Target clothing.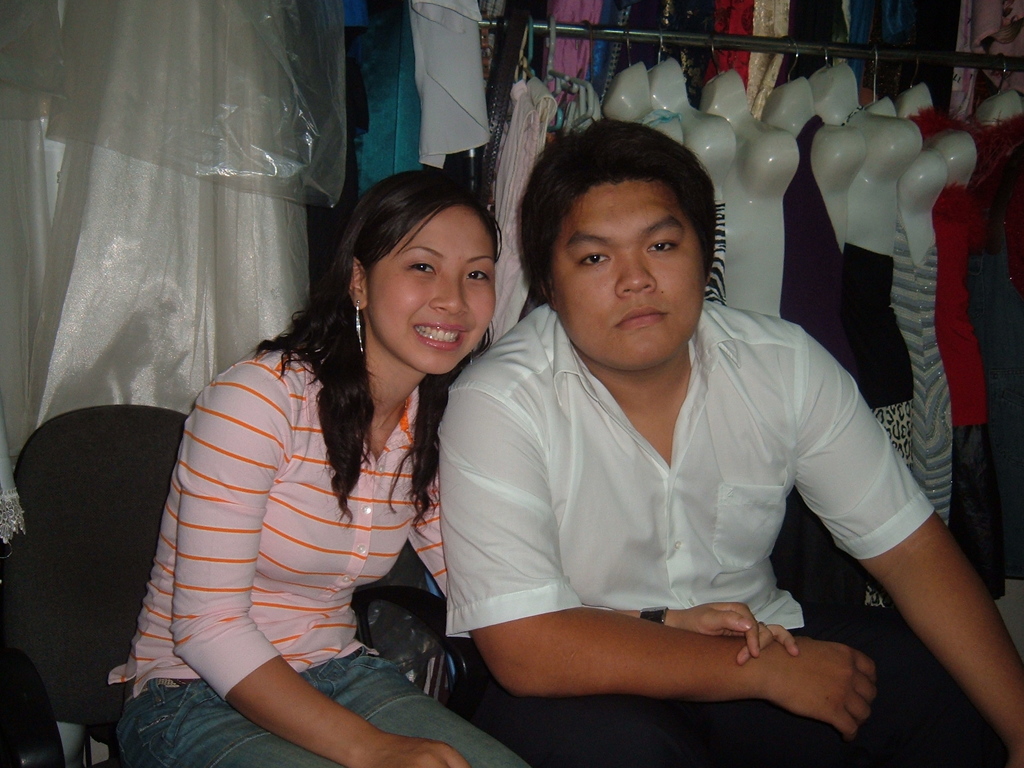
Target region: {"left": 108, "top": 347, "right": 449, "bottom": 700}.
